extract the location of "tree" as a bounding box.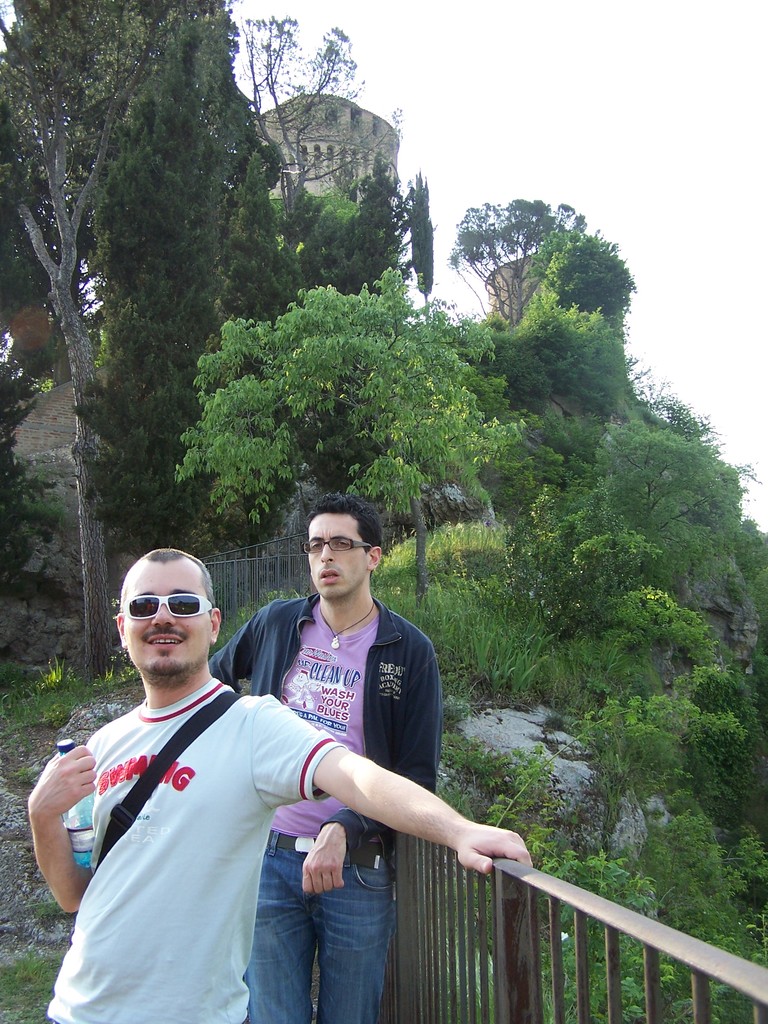
{"left": 0, "top": 0, "right": 177, "bottom": 694}.
